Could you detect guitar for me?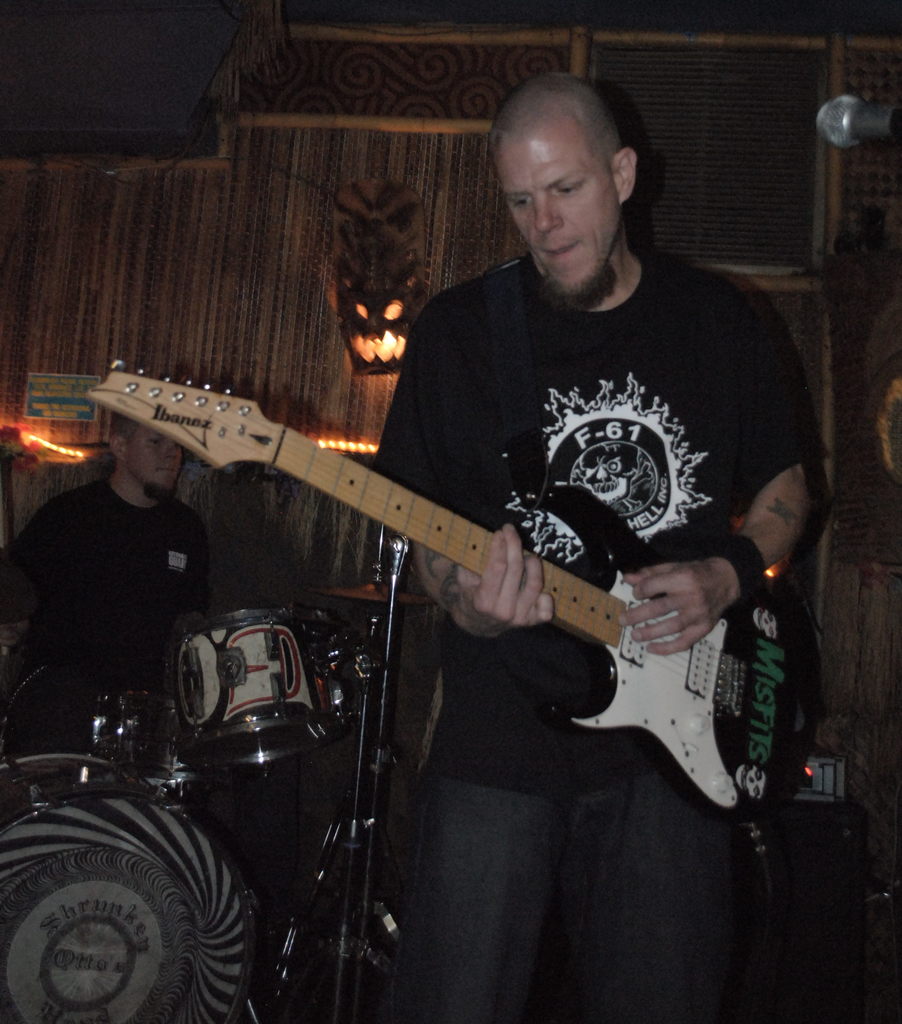
Detection result: crop(83, 363, 835, 798).
